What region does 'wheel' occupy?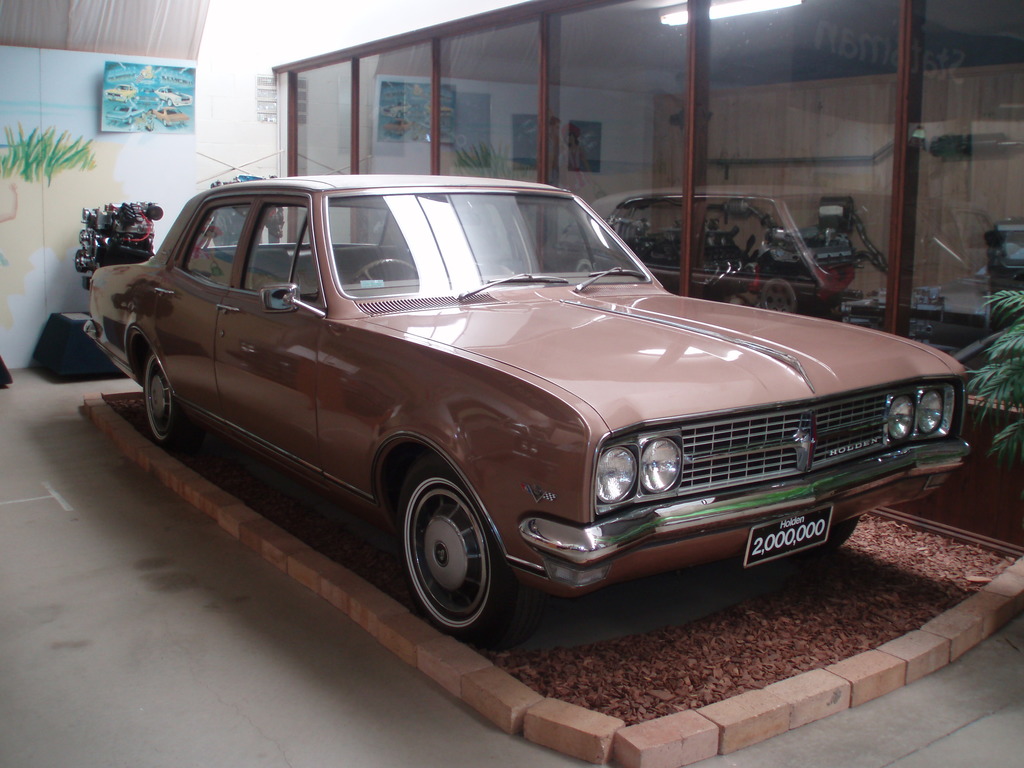
bbox(392, 467, 511, 640).
